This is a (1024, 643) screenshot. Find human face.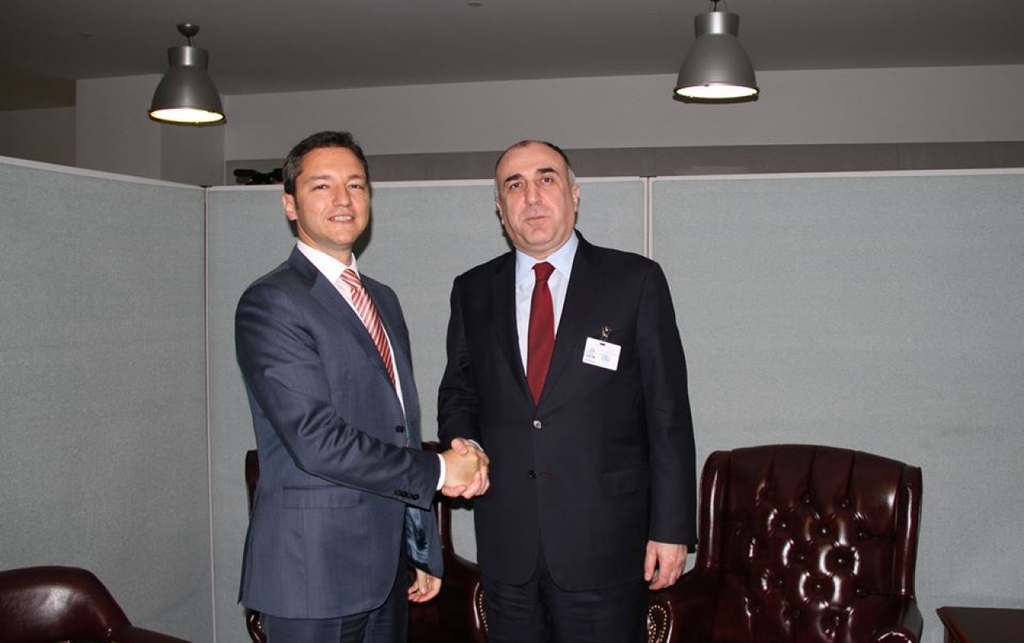
Bounding box: bbox(299, 151, 374, 248).
